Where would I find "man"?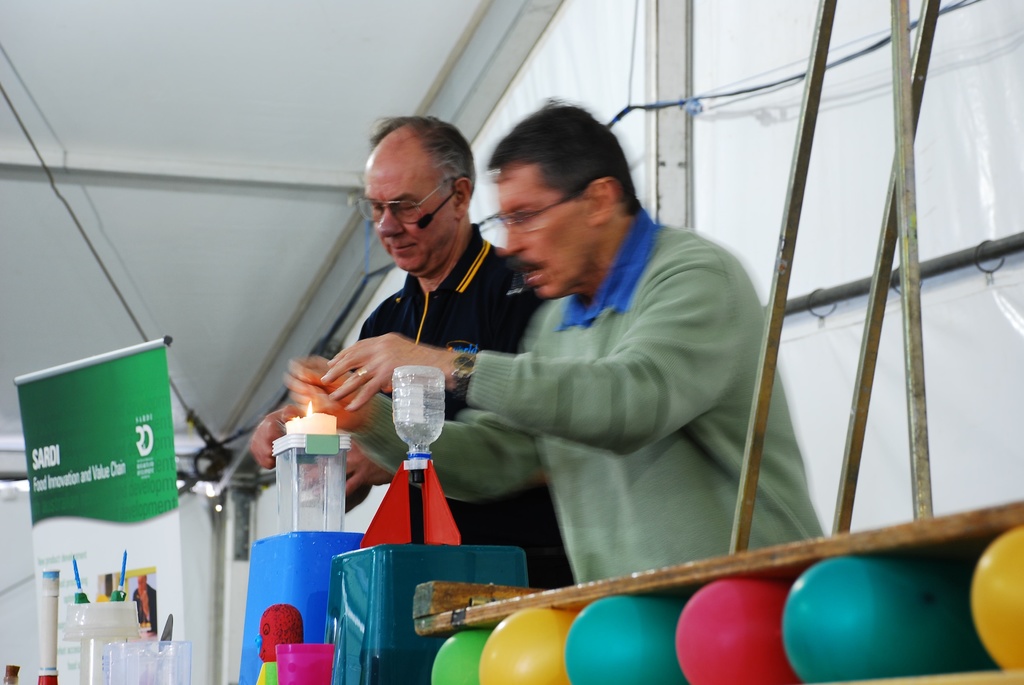
At (left=252, top=115, right=576, bottom=592).
